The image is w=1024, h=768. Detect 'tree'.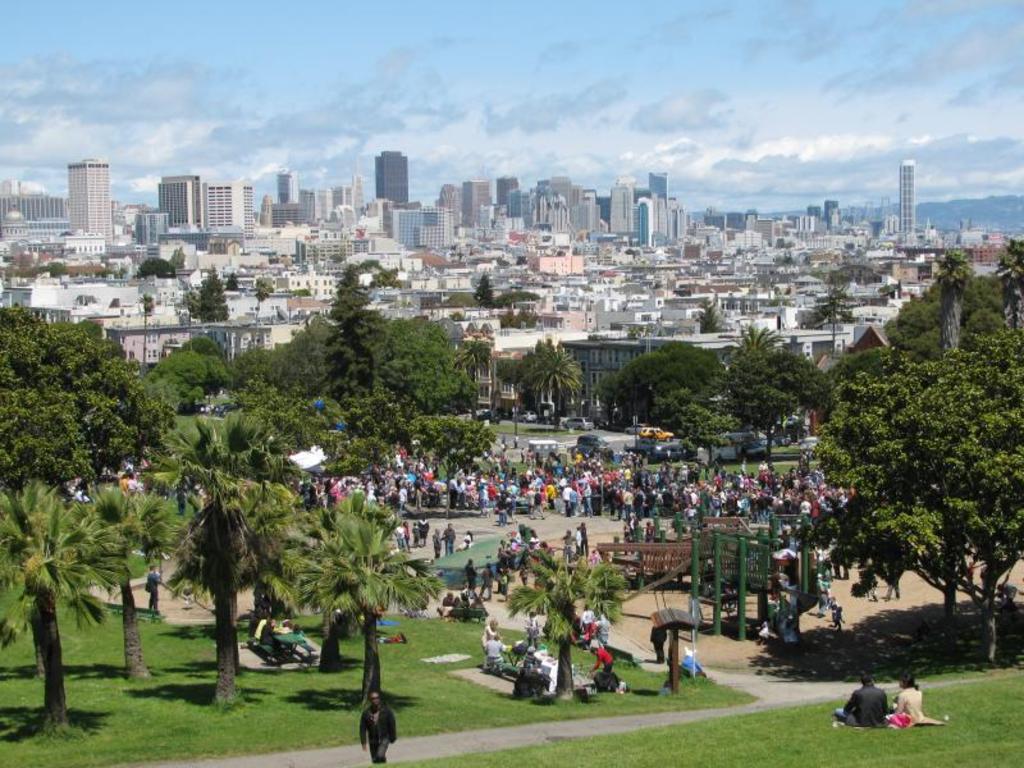
Detection: <bbox>132, 250, 173, 276</bbox>.
